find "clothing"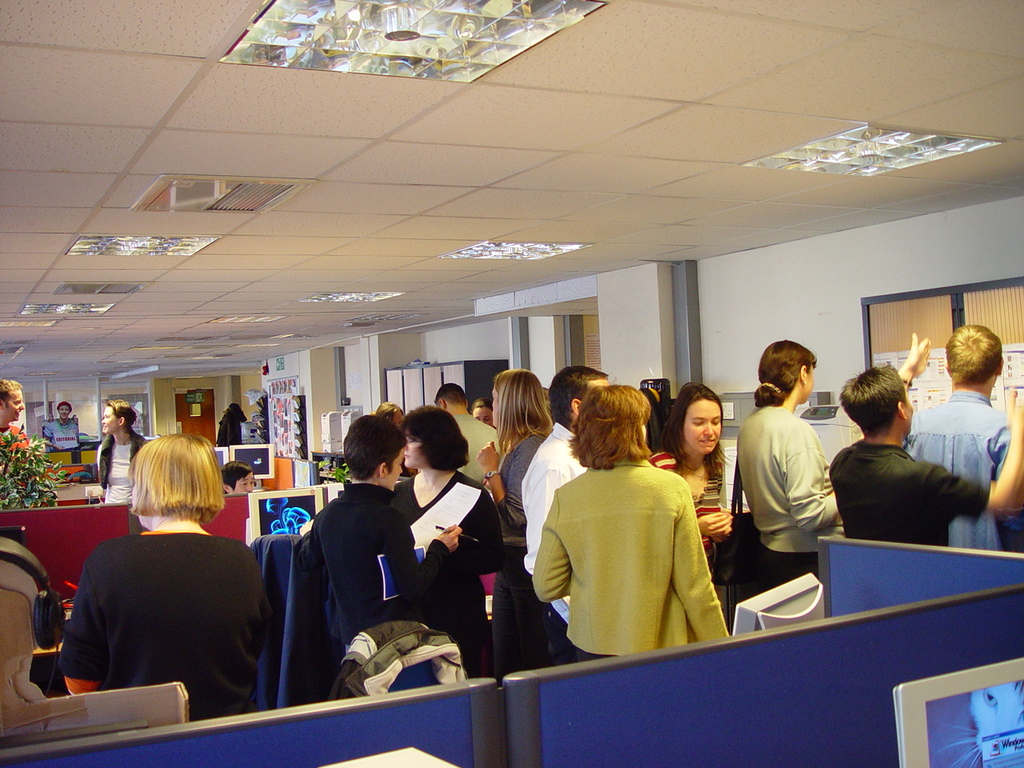
bbox(830, 438, 993, 546)
